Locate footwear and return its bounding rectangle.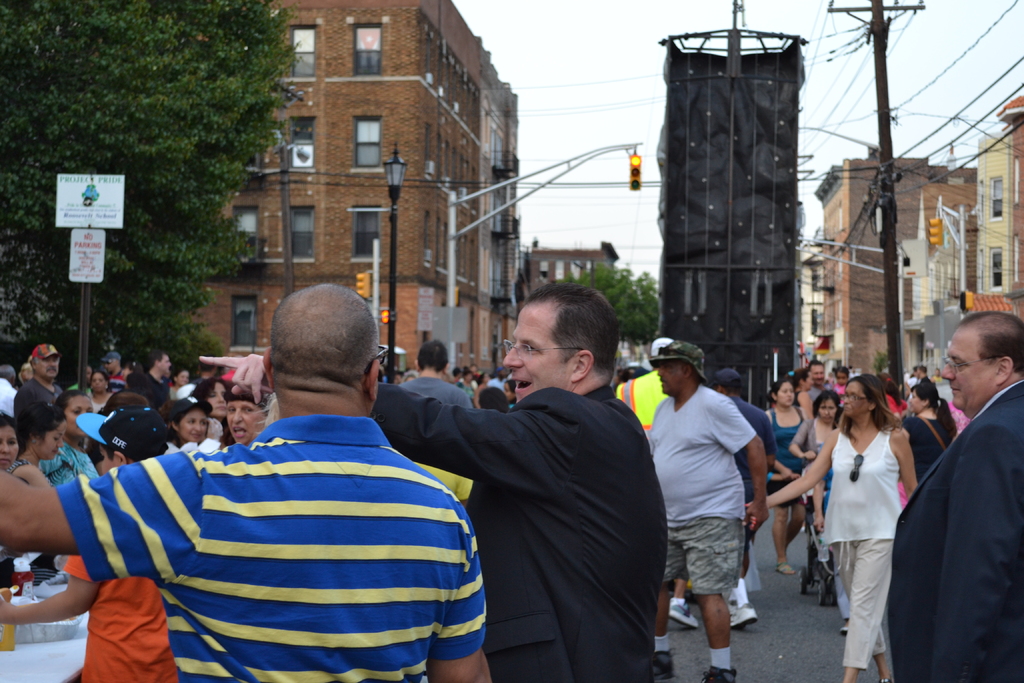
l=669, t=602, r=700, b=629.
